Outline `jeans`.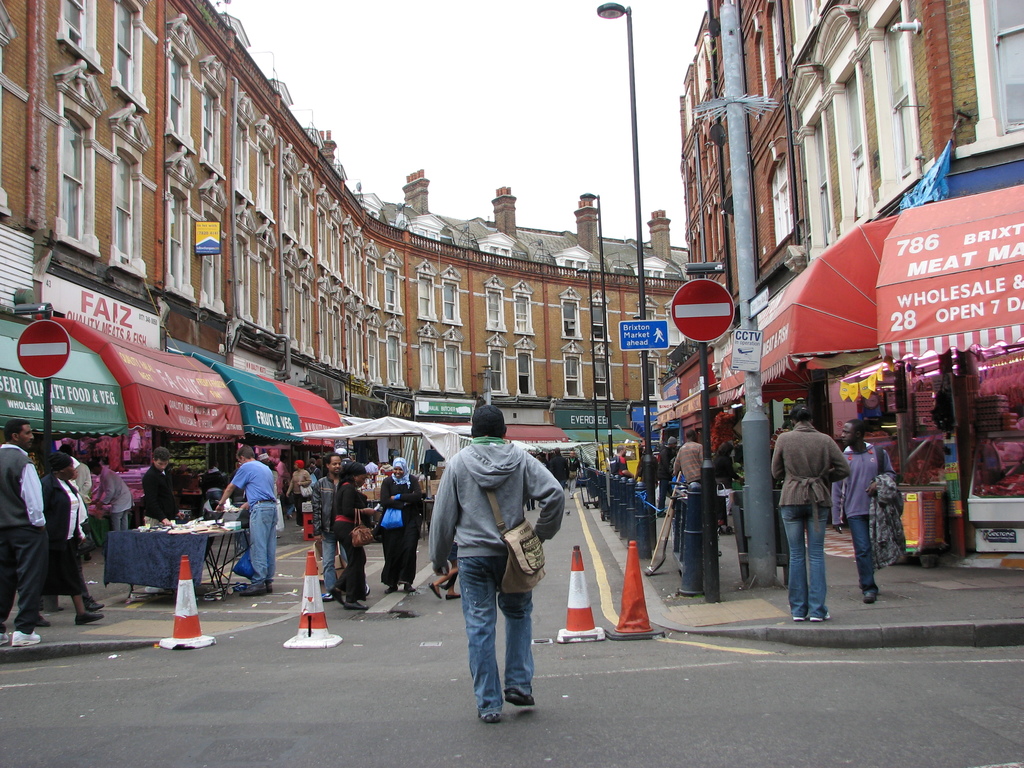
Outline: 250:502:278:578.
